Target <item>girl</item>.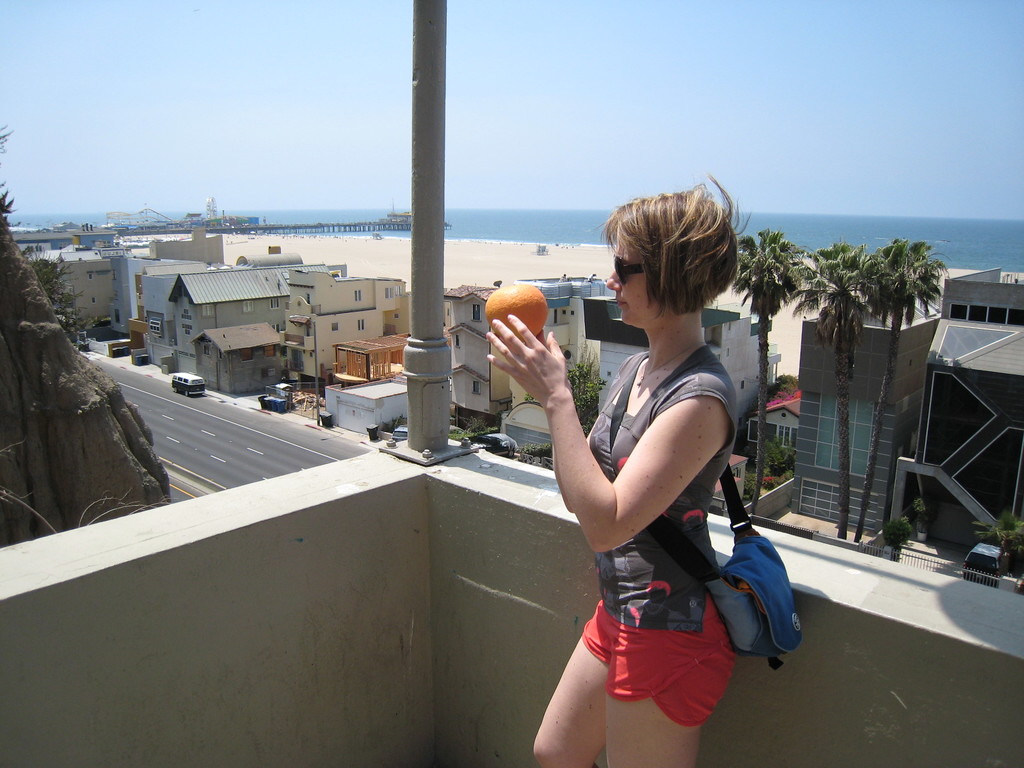
Target region: [x1=472, y1=157, x2=802, y2=767].
